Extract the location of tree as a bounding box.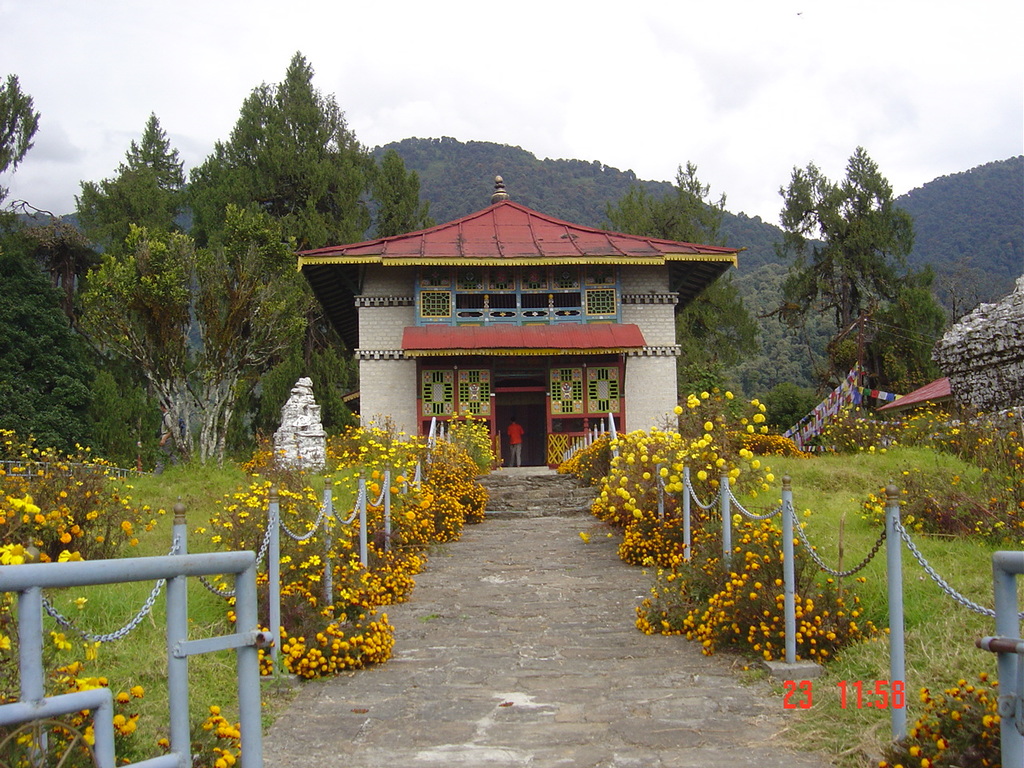
(left=186, top=50, right=381, bottom=266).
